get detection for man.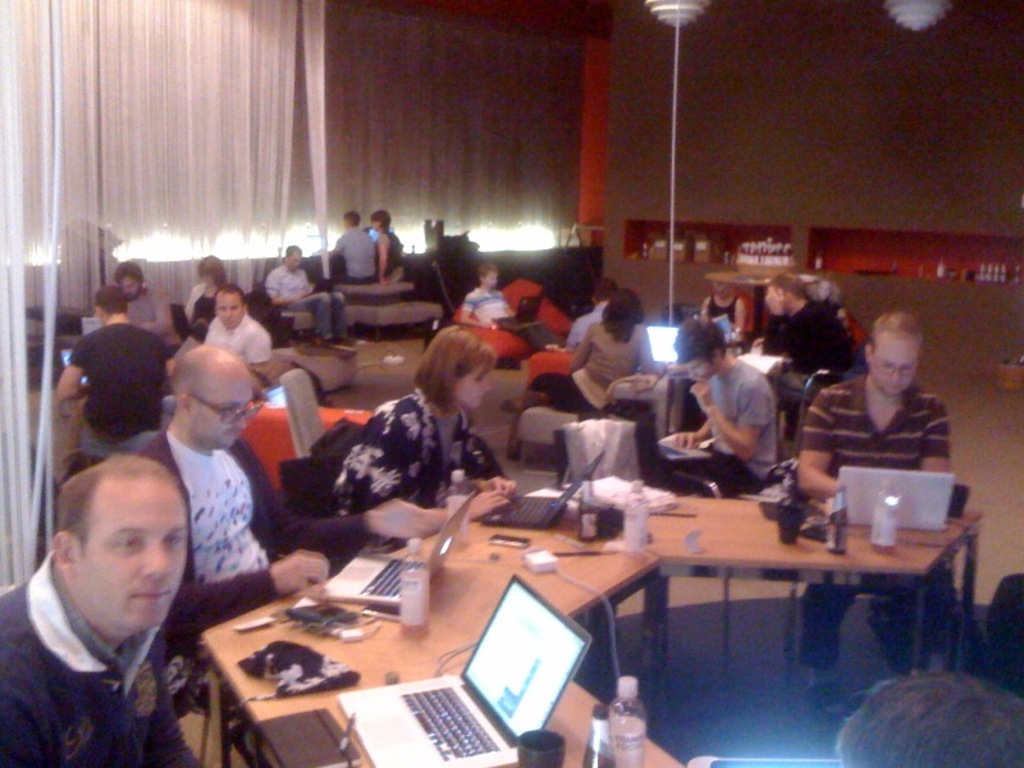
Detection: [x1=553, y1=282, x2=618, y2=355].
